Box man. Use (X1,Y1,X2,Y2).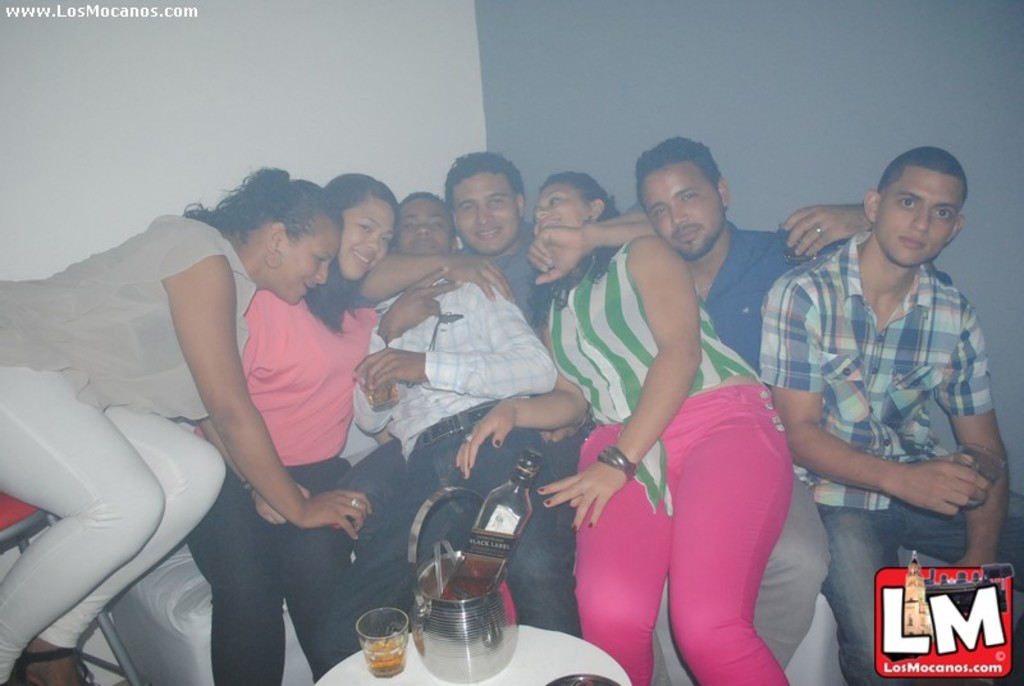
(356,151,660,580).
